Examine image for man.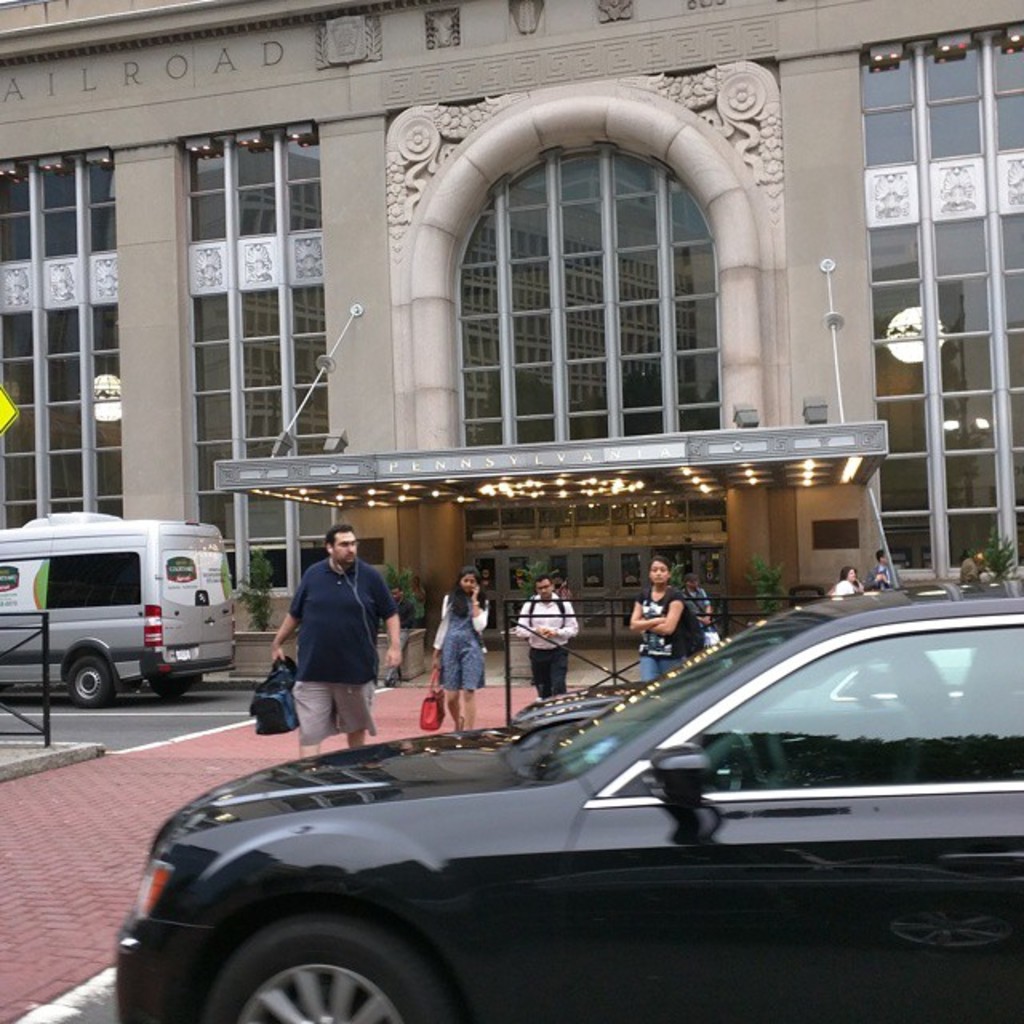
Examination result: pyautogui.locateOnScreen(258, 526, 400, 763).
